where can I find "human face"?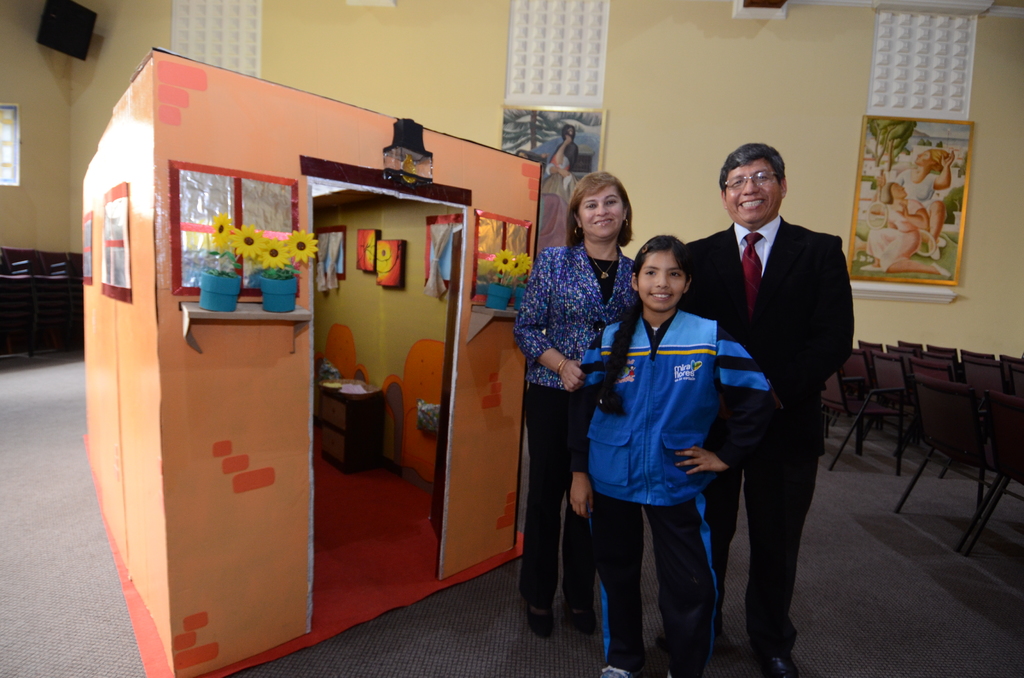
You can find it at 636, 250, 686, 309.
